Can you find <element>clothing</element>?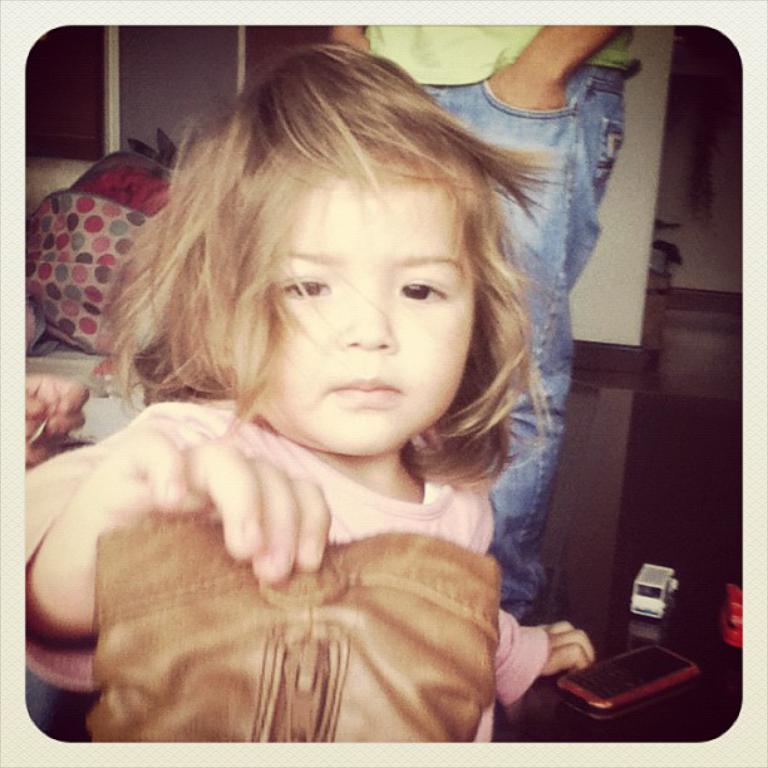
Yes, bounding box: {"x1": 363, "y1": 24, "x2": 636, "y2": 617}.
